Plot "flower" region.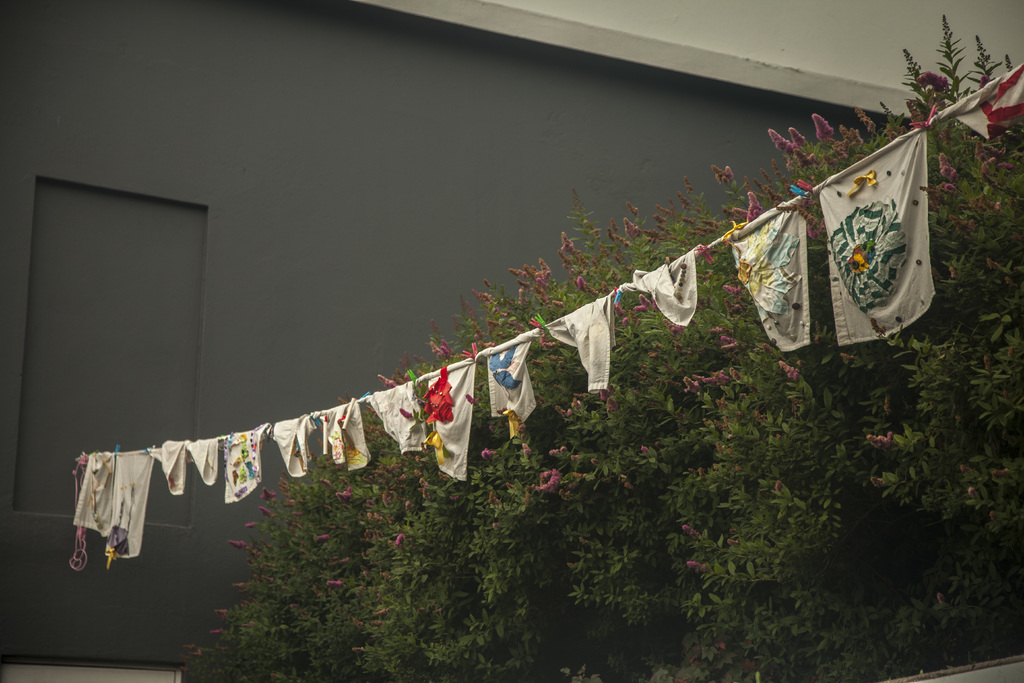
Plotted at left=982, top=158, right=1000, bottom=177.
